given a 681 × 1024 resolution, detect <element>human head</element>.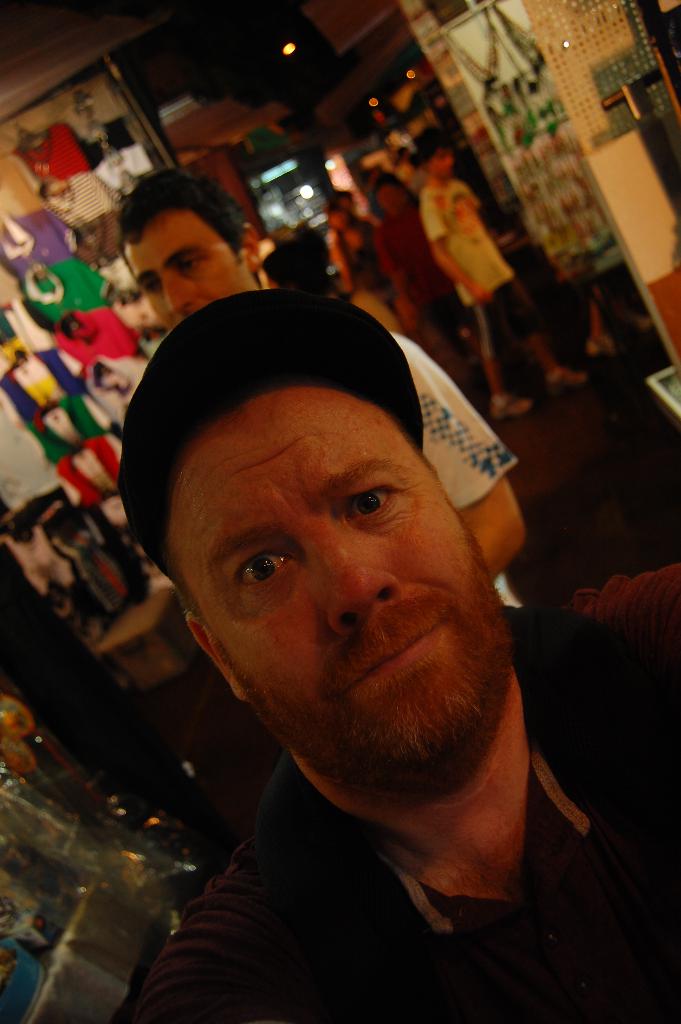
x1=408, y1=127, x2=459, y2=182.
